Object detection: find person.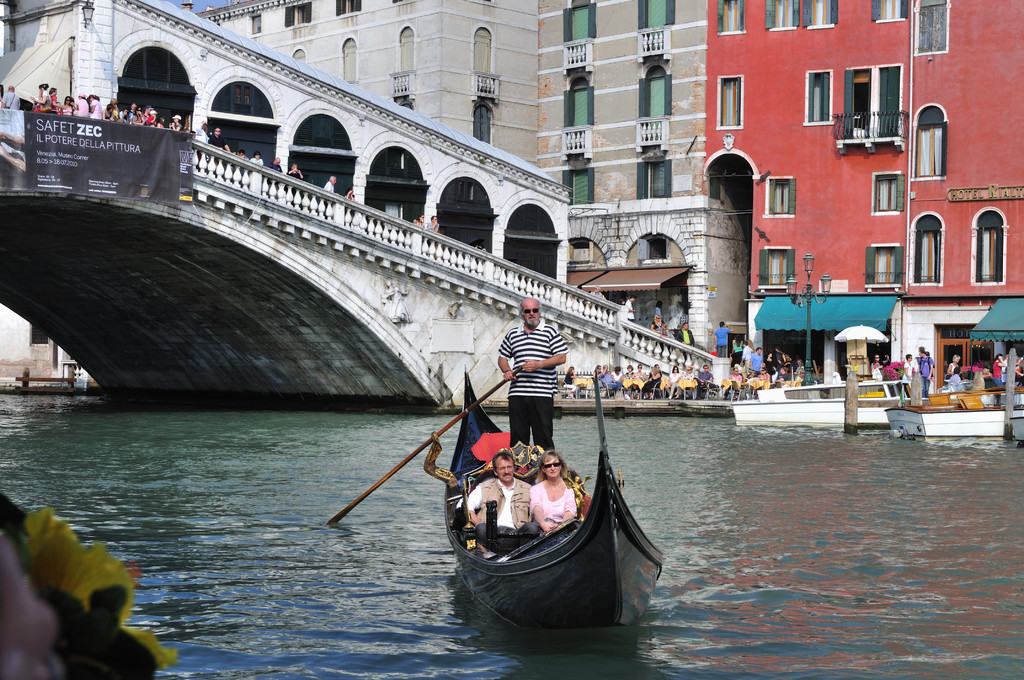
locate(563, 366, 576, 394).
